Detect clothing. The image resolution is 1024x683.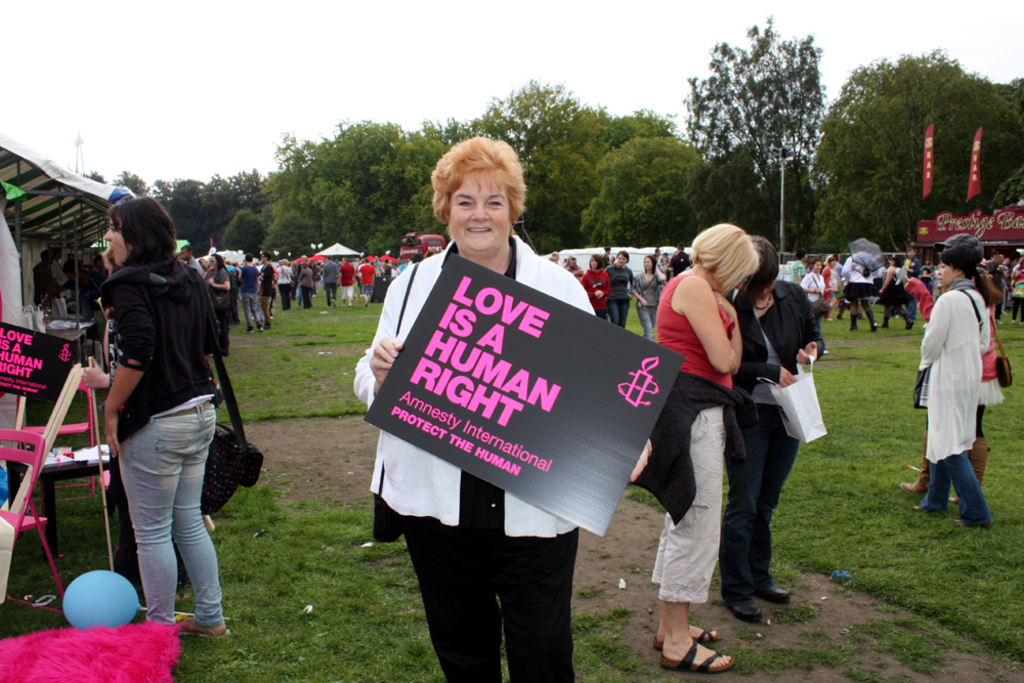
301, 265, 311, 304.
